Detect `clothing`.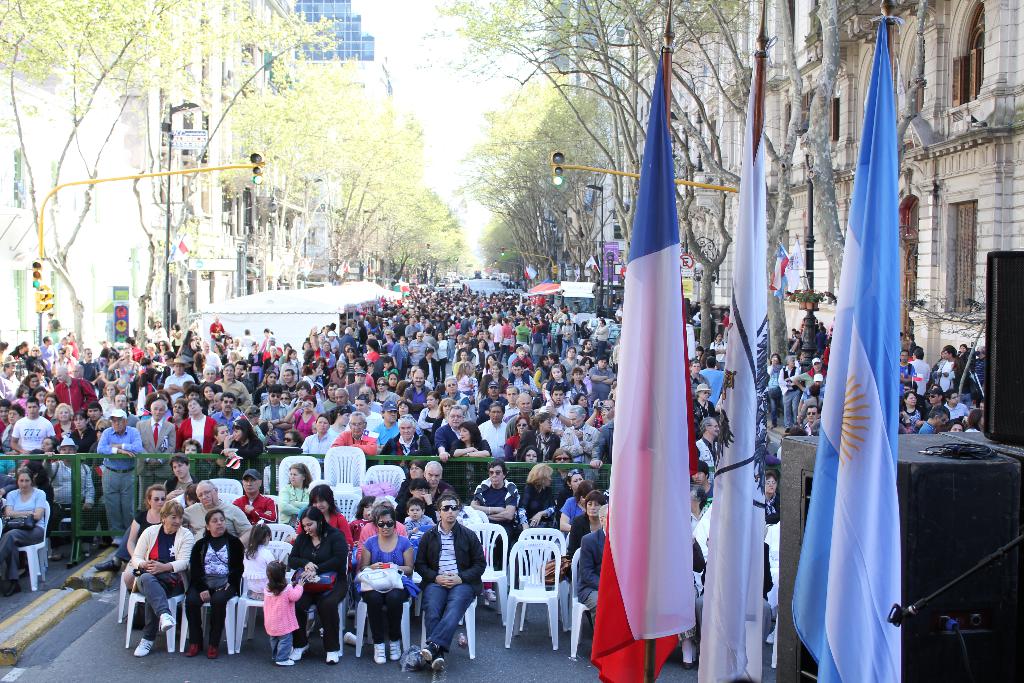
Detected at x1=456, y1=437, x2=492, y2=500.
